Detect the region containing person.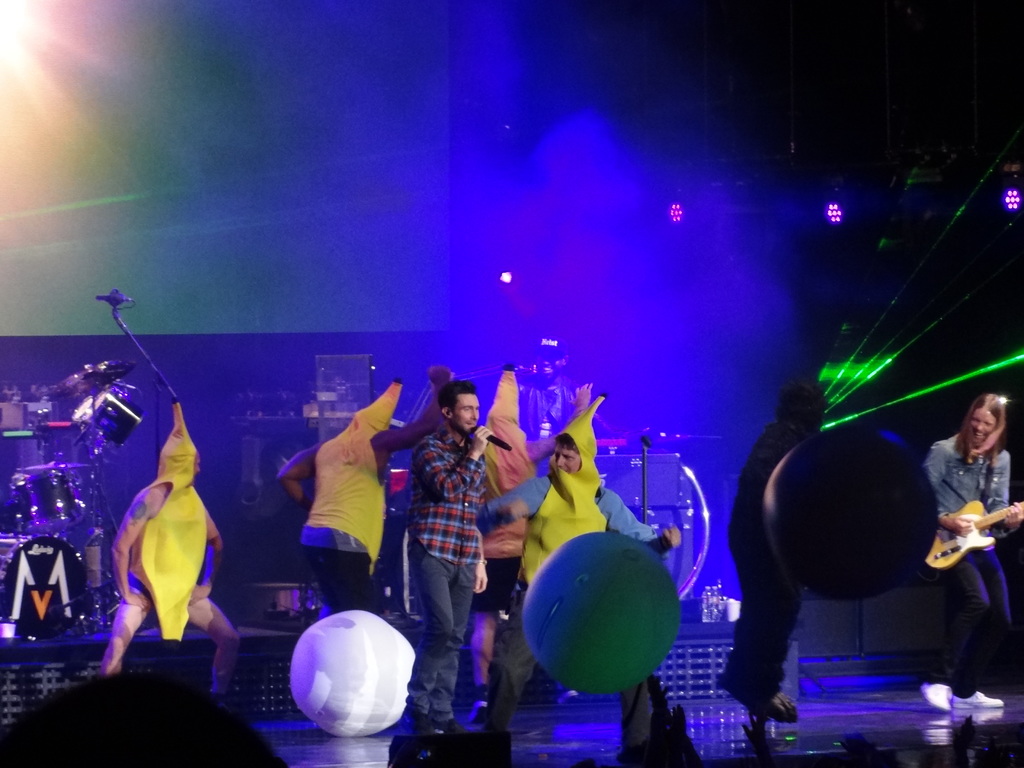
bbox=[707, 319, 792, 750].
